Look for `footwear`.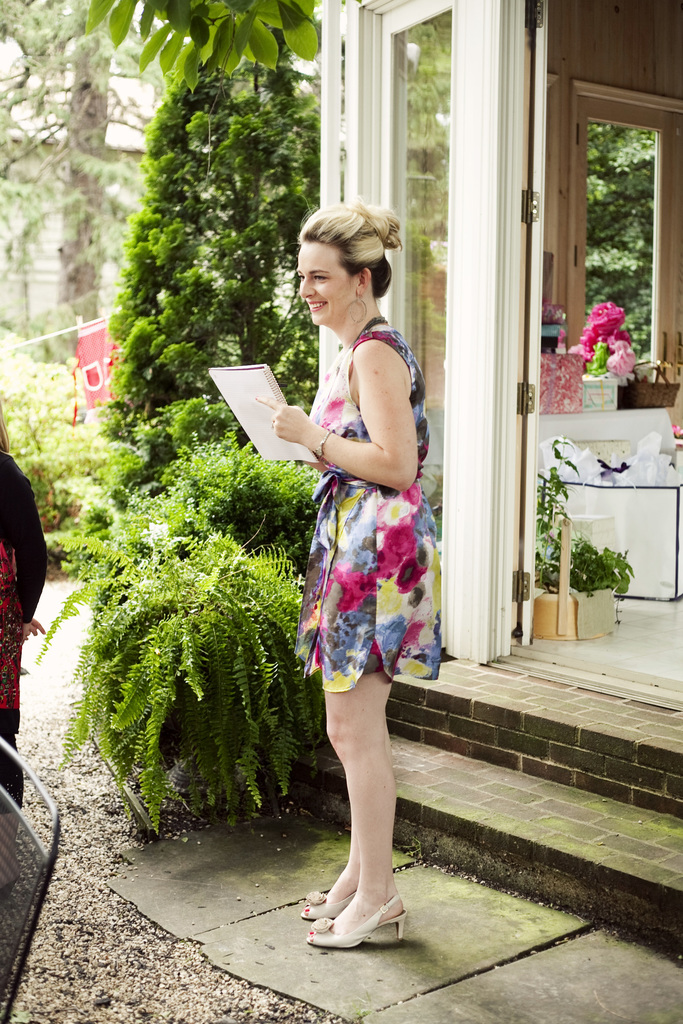
Found: (x1=306, y1=893, x2=408, y2=948).
